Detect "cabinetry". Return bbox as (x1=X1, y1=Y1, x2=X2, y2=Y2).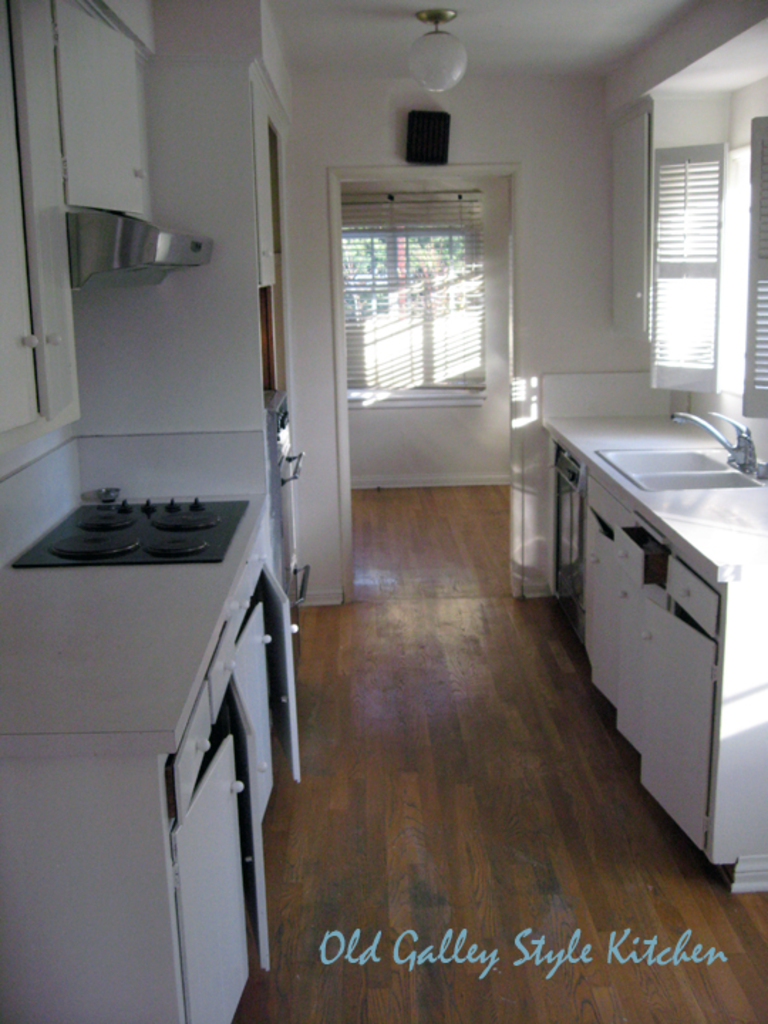
(x1=81, y1=0, x2=297, y2=439).
